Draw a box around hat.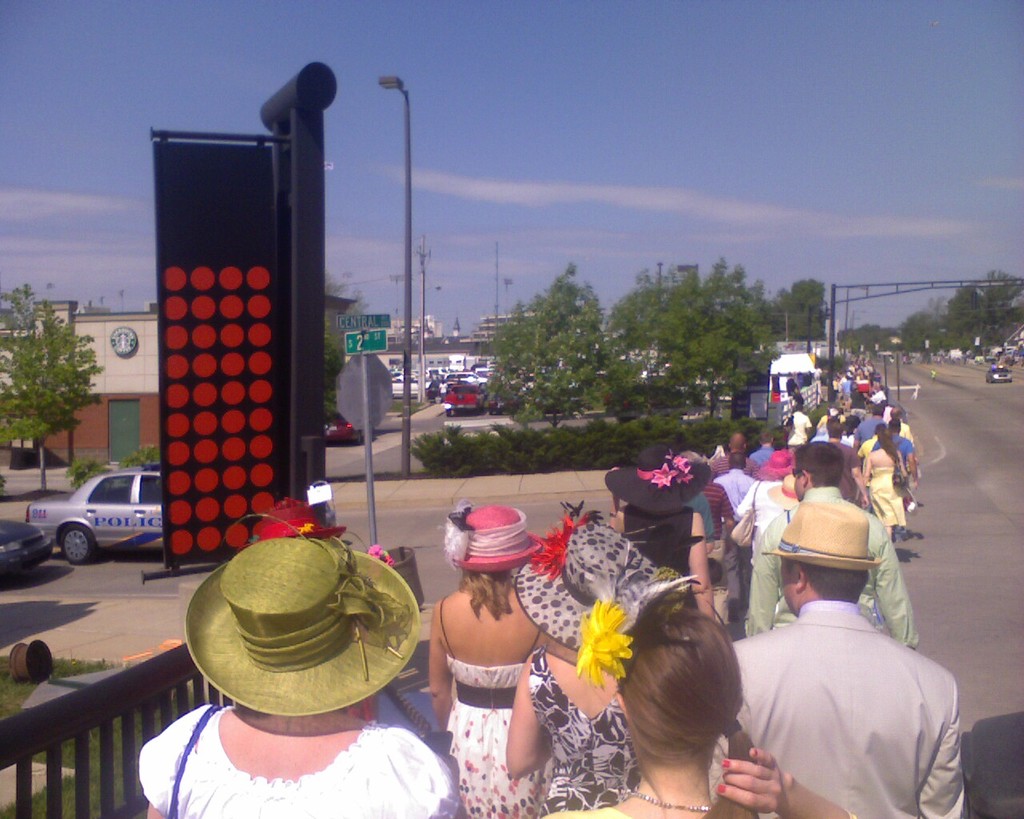
l=444, t=501, r=545, b=573.
